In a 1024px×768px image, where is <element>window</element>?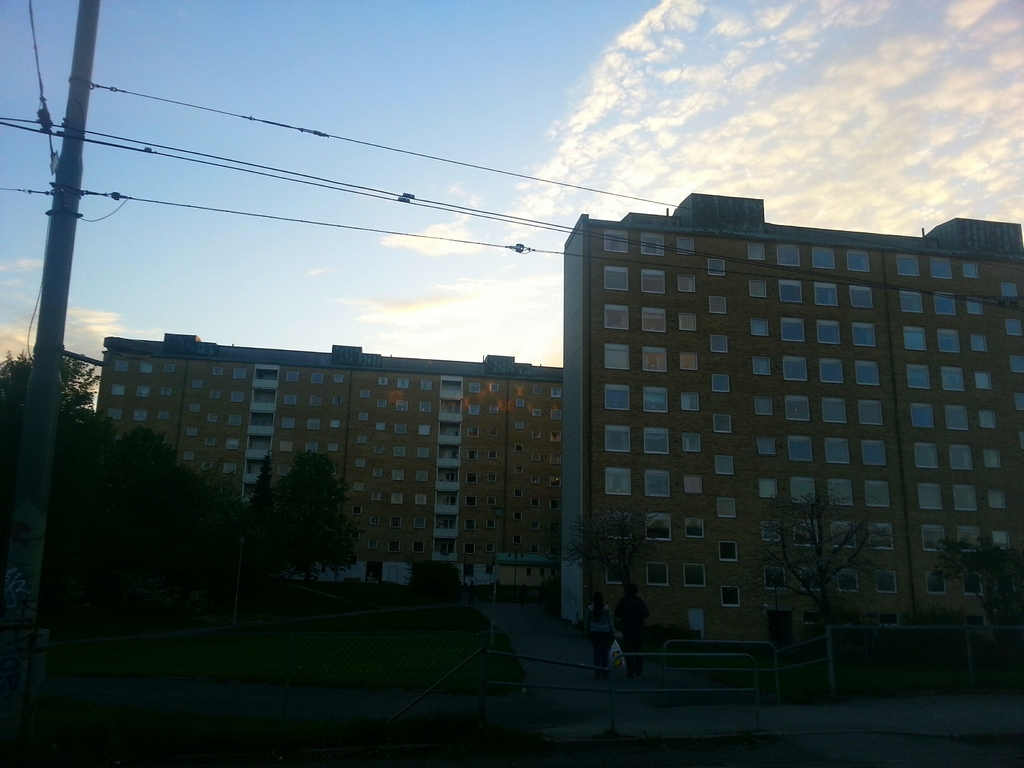
rect(115, 358, 130, 370).
